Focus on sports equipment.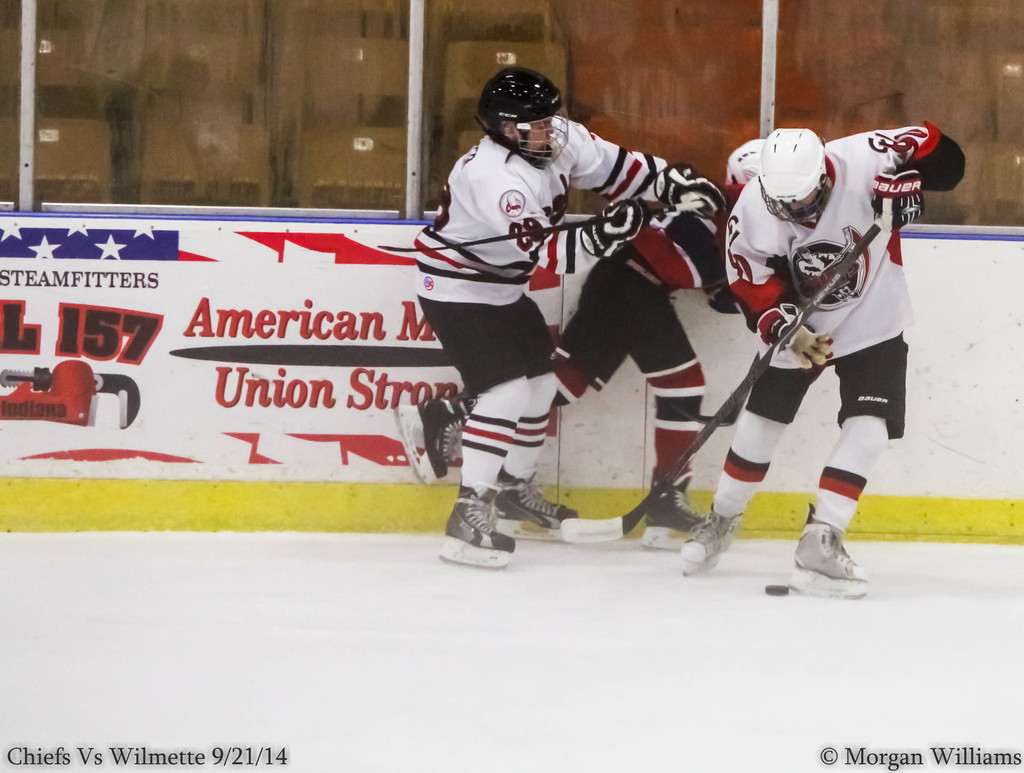
Focused at bbox=[580, 196, 643, 257].
